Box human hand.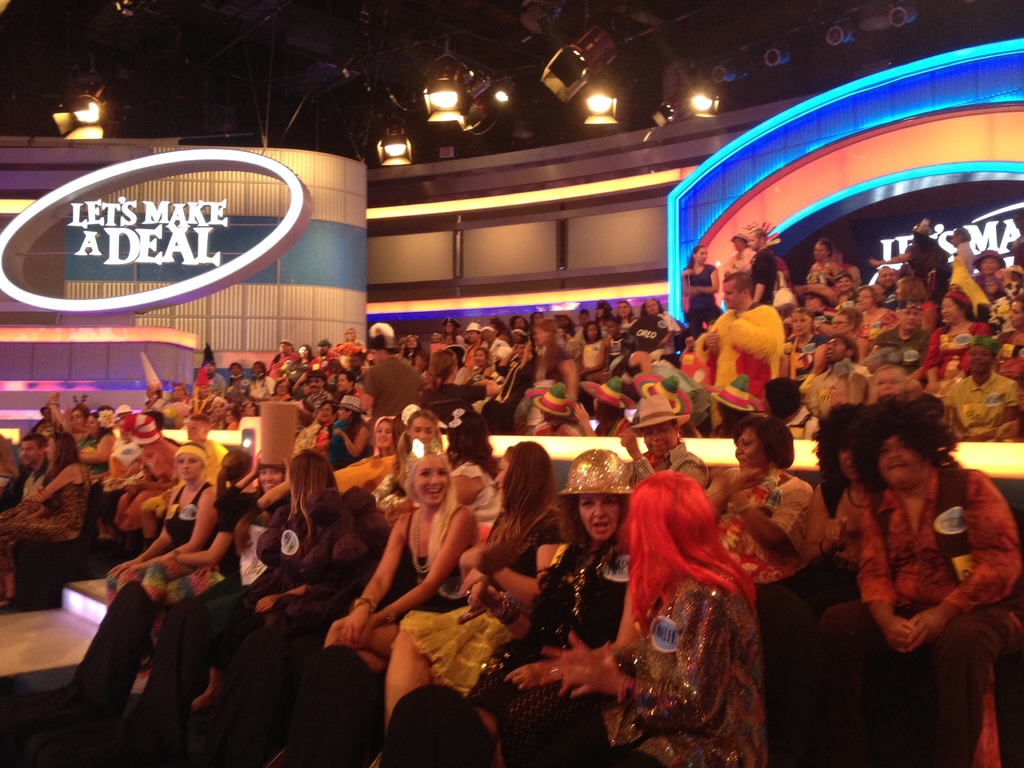
box(502, 660, 560, 694).
